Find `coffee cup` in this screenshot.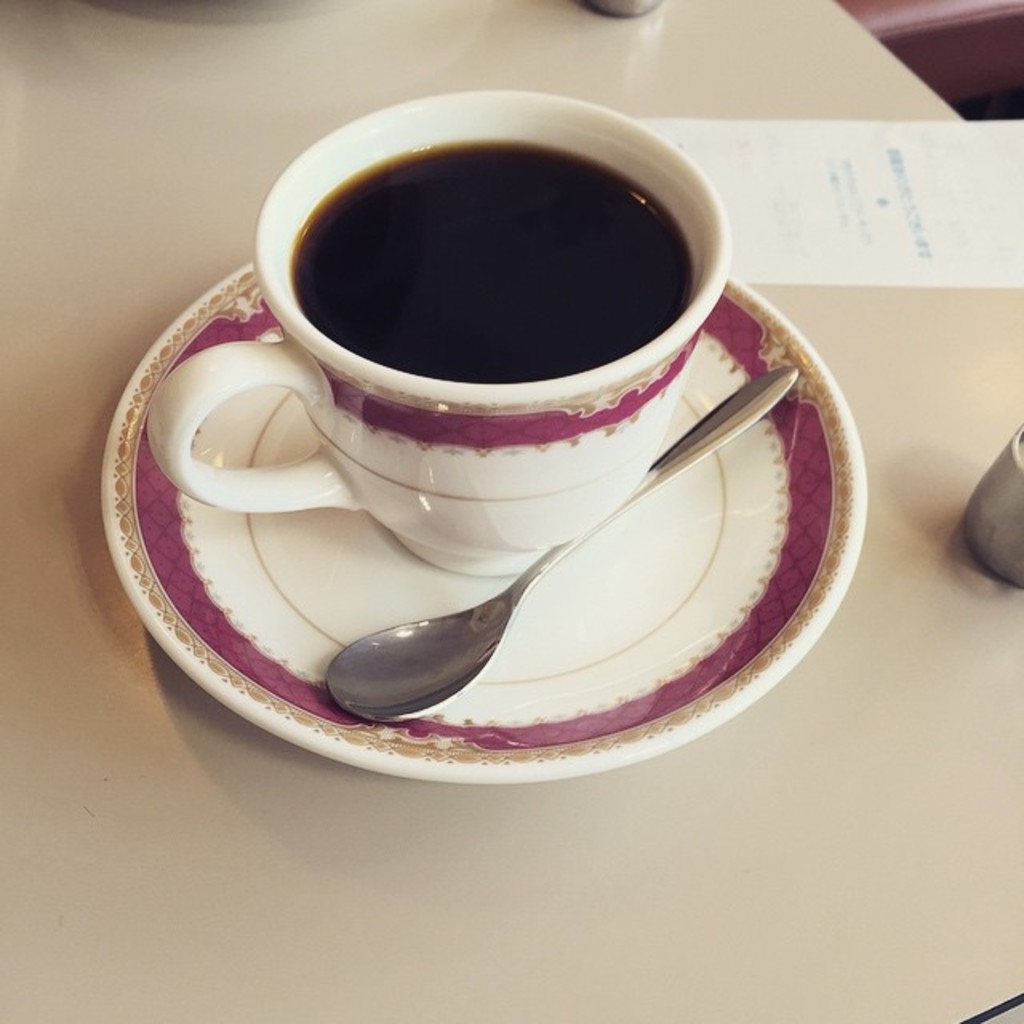
The bounding box for `coffee cup` is locate(147, 86, 739, 574).
